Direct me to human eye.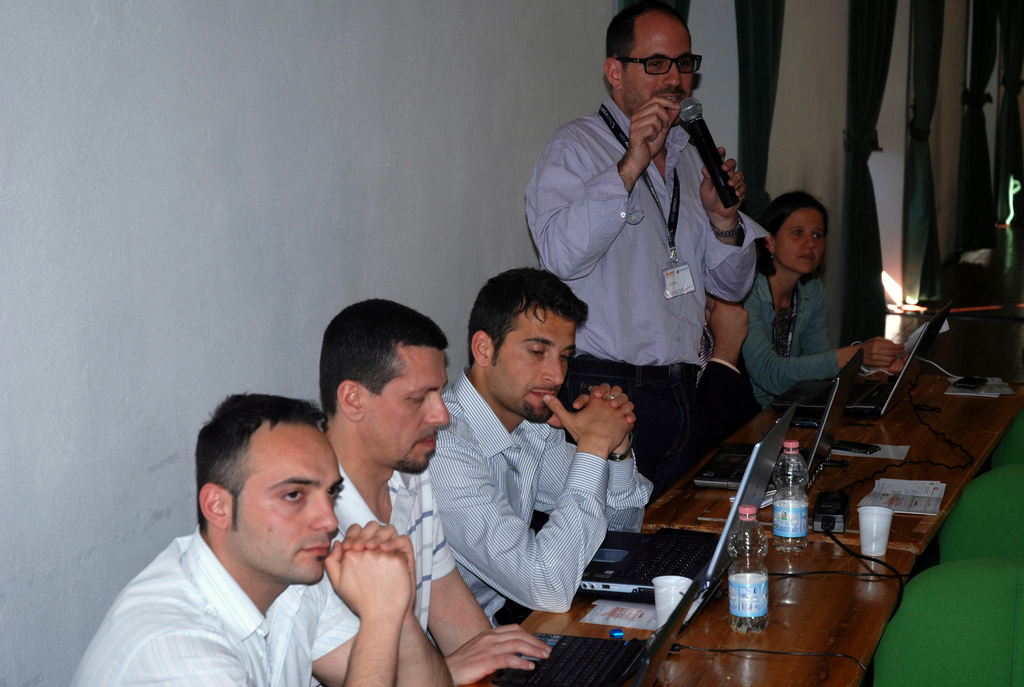
Direction: bbox=(646, 58, 662, 68).
